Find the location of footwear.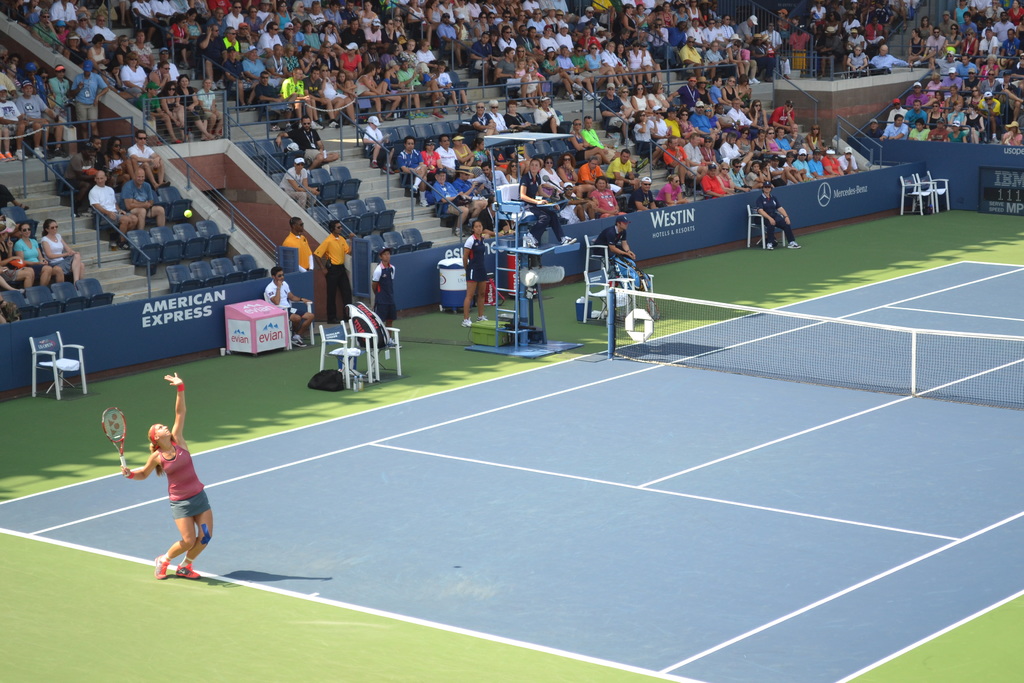
Location: <box>413,110,429,117</box>.
